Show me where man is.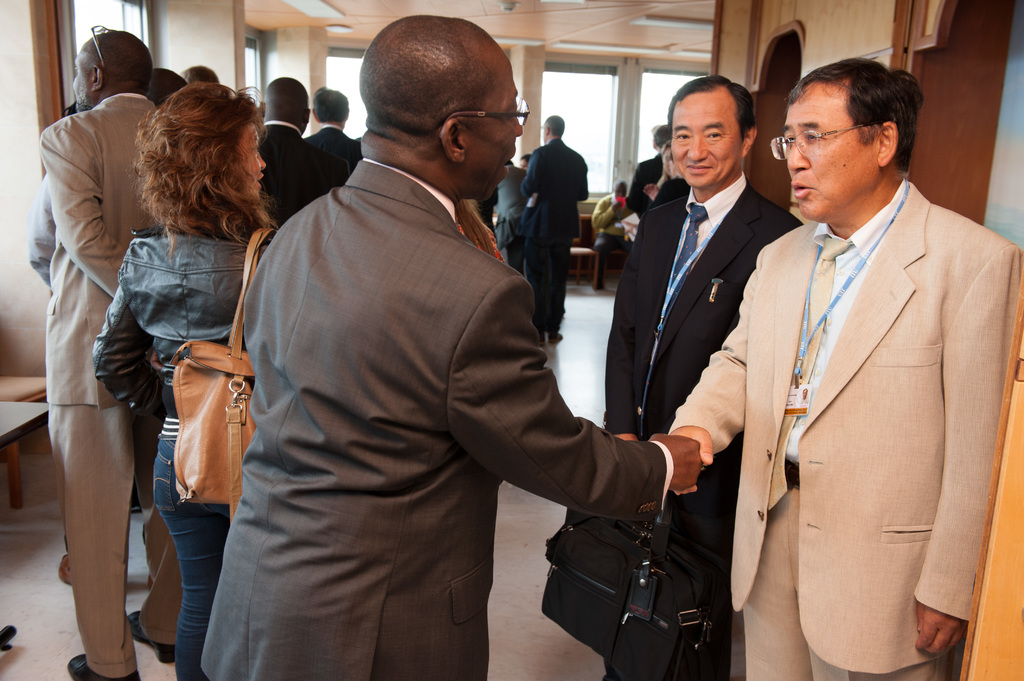
man is at box(186, 62, 219, 88).
